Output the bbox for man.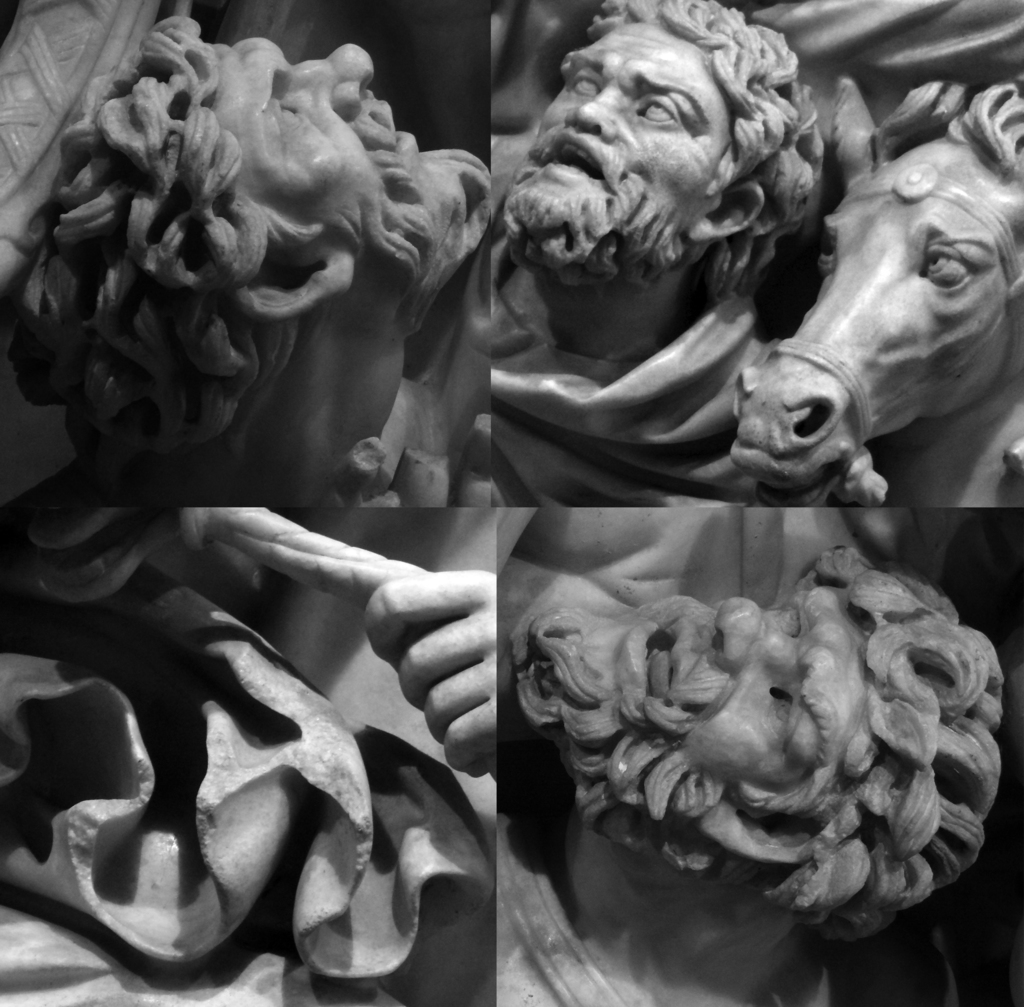
Rect(499, 544, 1001, 1006).
